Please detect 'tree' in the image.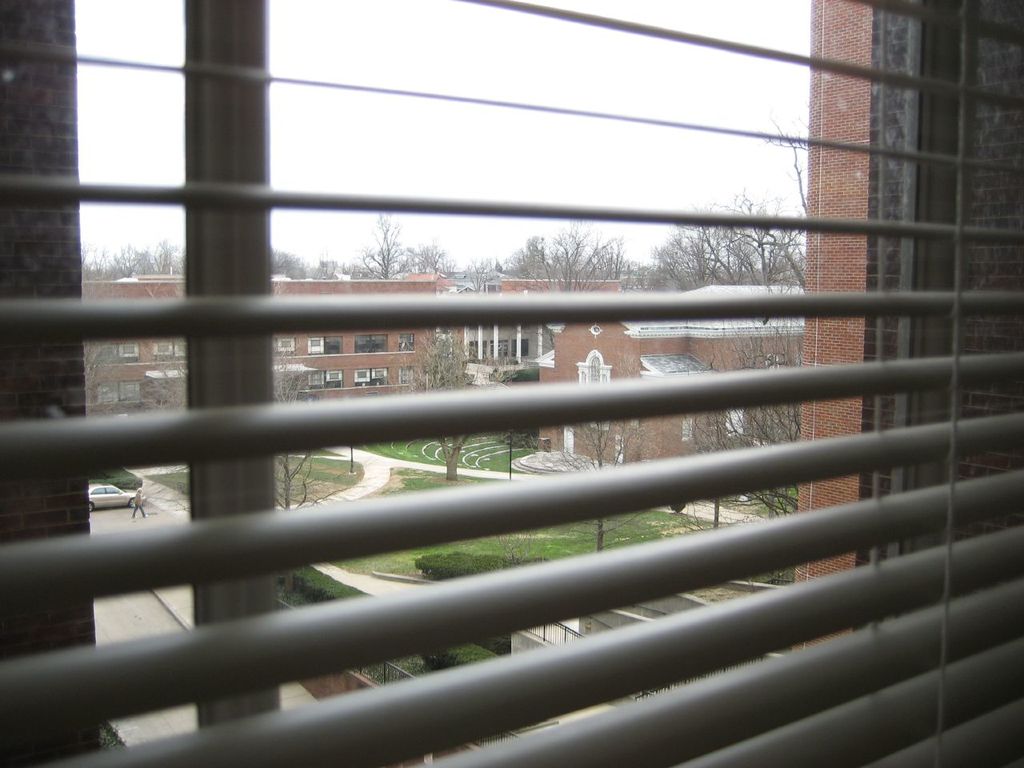
x1=413 y1=336 x2=483 y2=474.
